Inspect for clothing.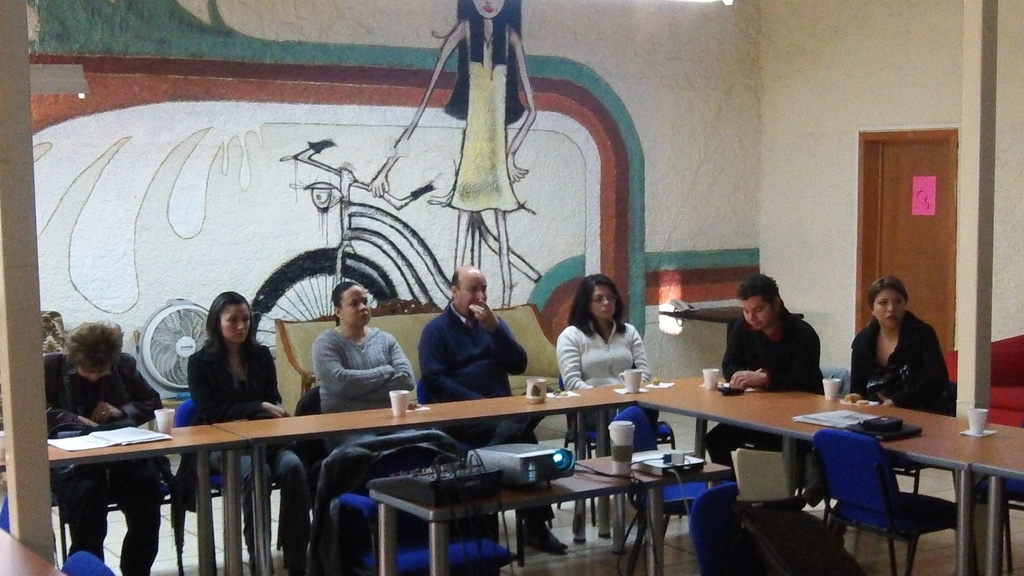
Inspection: BBox(448, 21, 522, 215).
